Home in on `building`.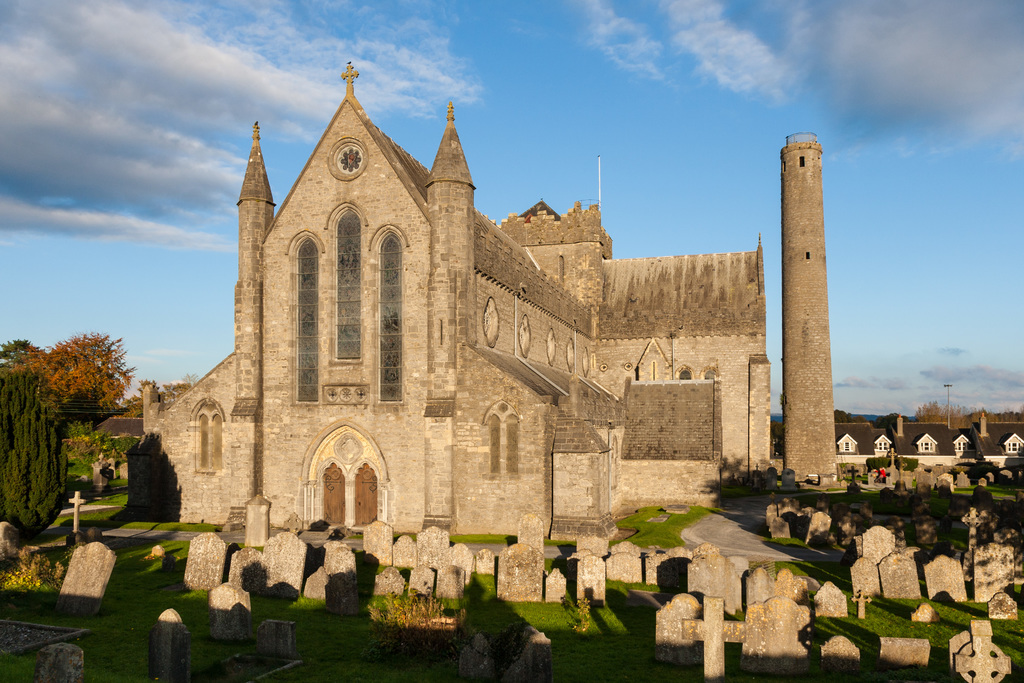
Homed in at crop(129, 60, 772, 548).
